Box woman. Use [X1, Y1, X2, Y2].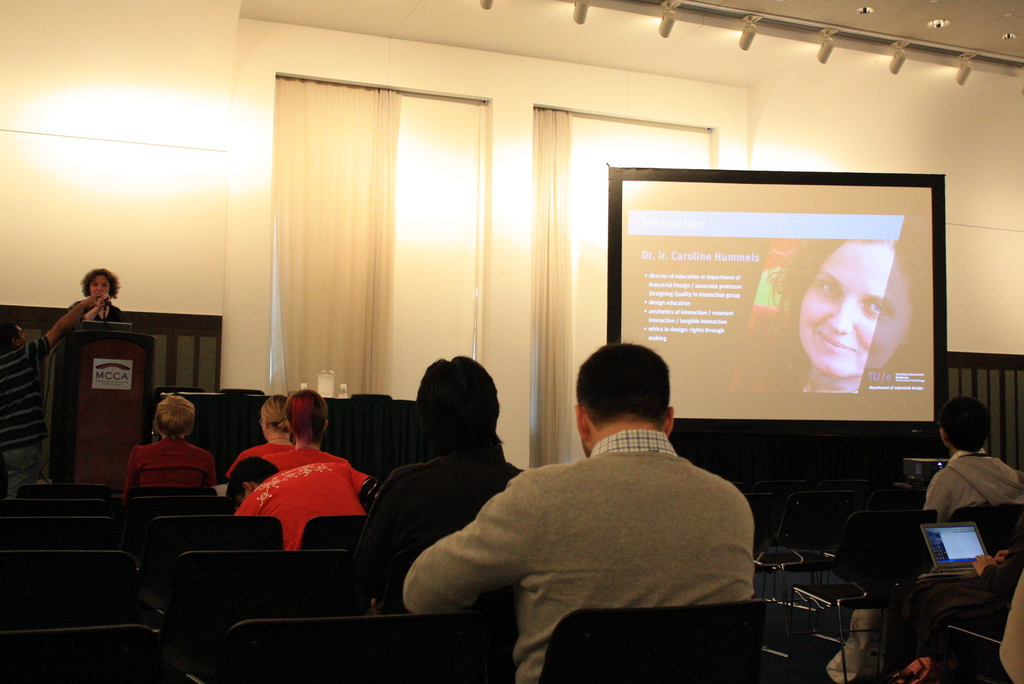
[122, 395, 219, 505].
